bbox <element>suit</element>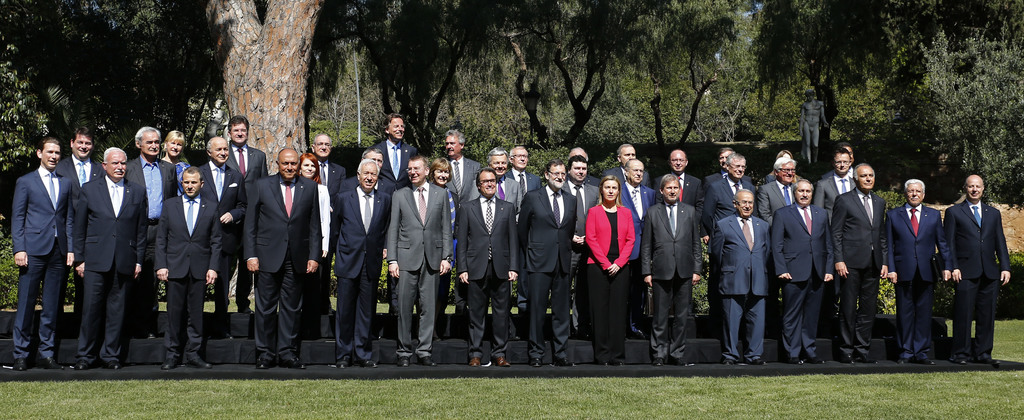
l=619, t=179, r=661, b=312
